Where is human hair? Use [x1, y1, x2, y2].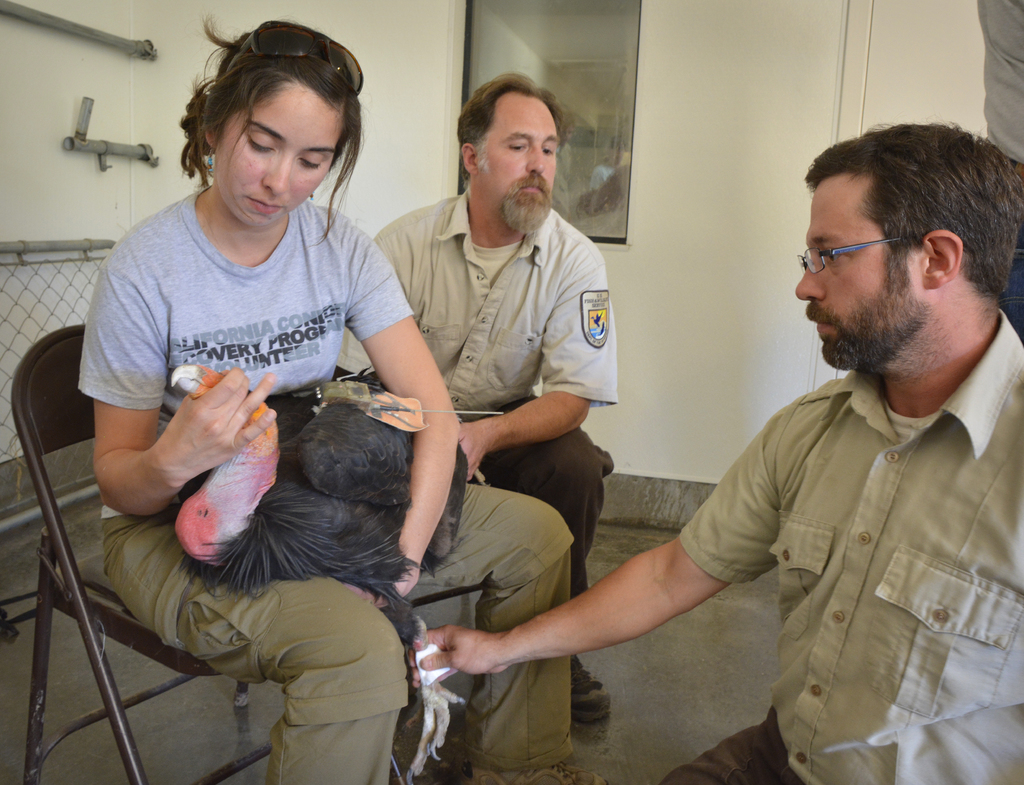
[181, 11, 367, 252].
